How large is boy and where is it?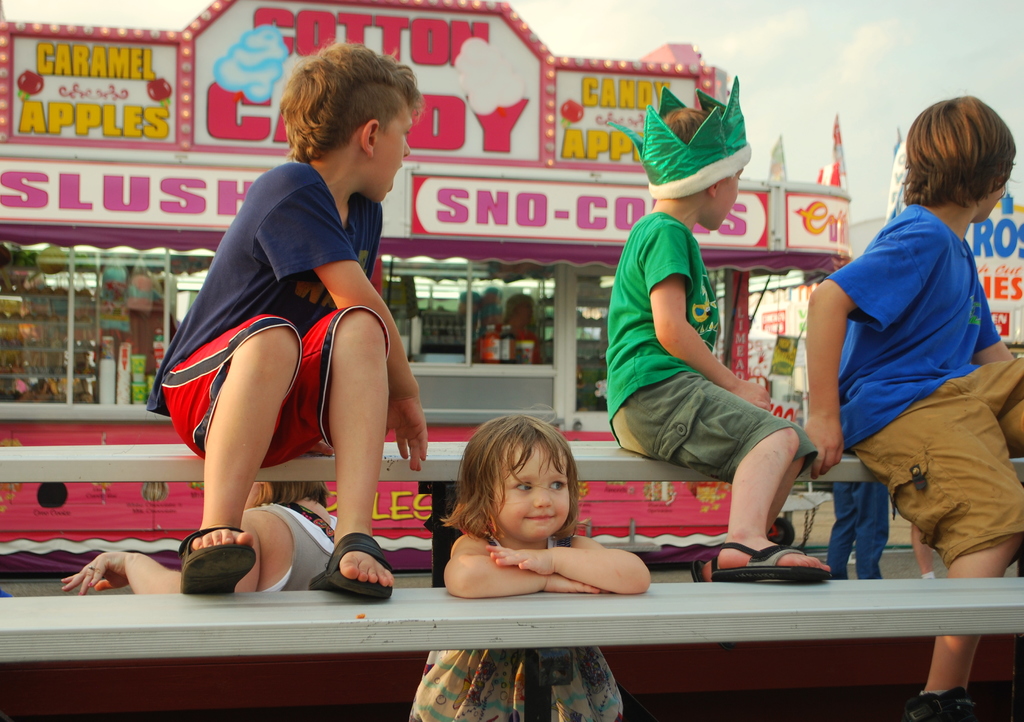
Bounding box: Rect(608, 79, 835, 583).
